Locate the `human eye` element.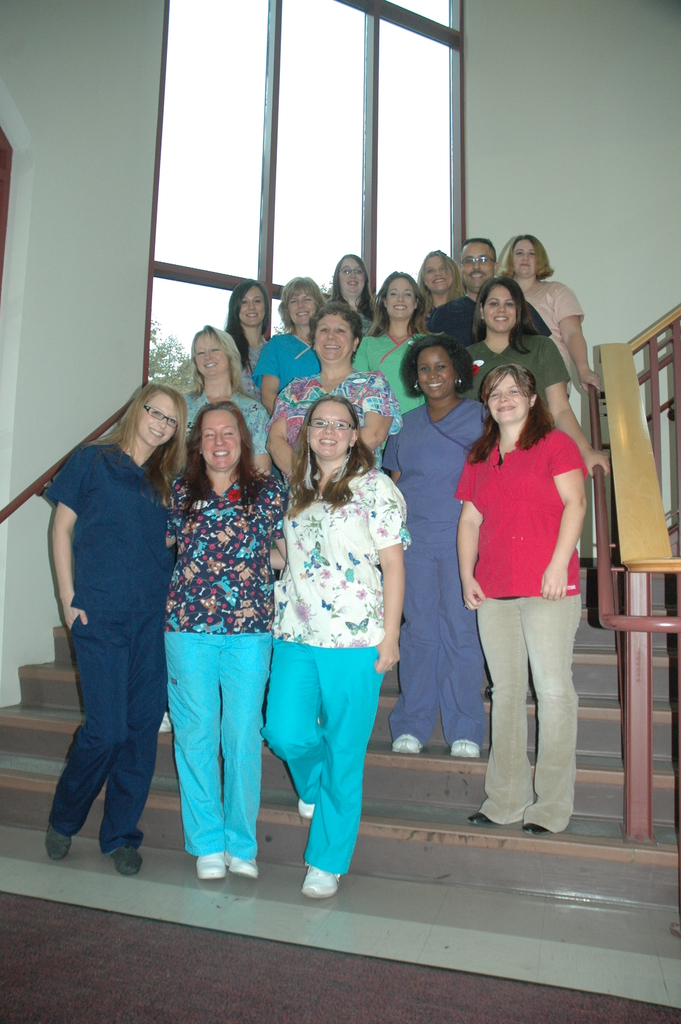
Element bbox: BBox(390, 291, 400, 296).
